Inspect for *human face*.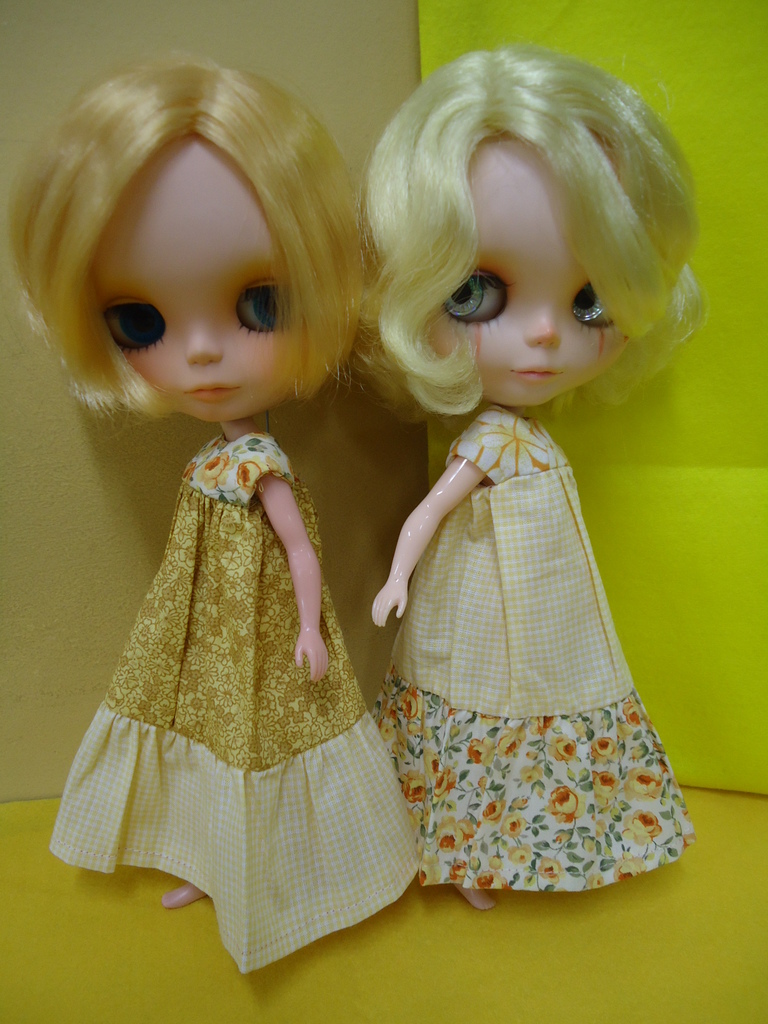
Inspection: bbox(424, 134, 632, 413).
